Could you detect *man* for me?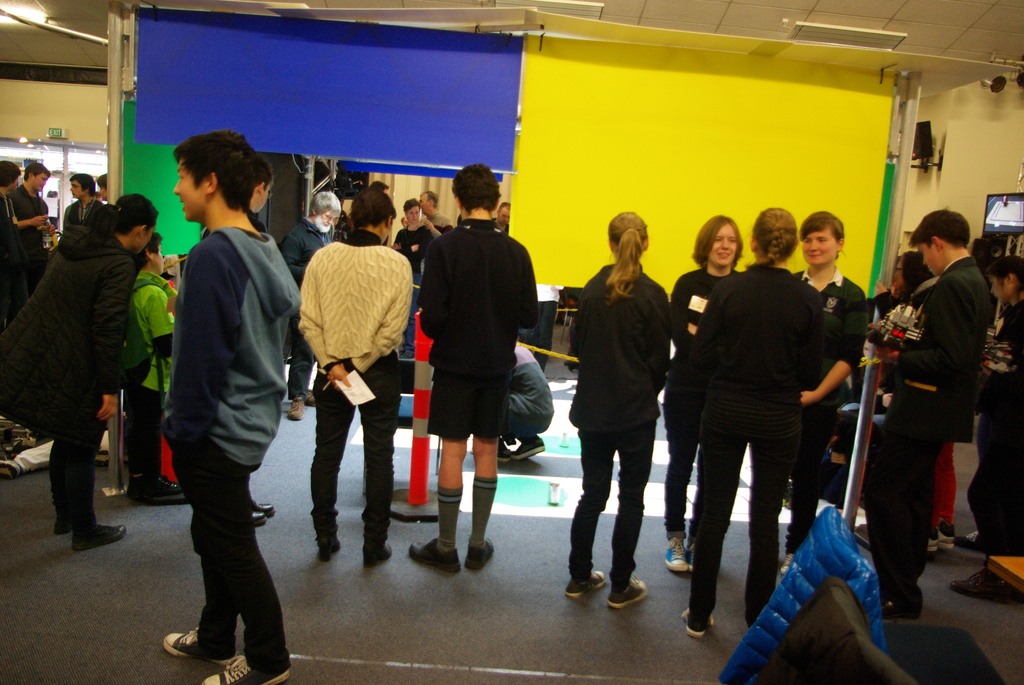
Detection result: 408 166 539 572.
